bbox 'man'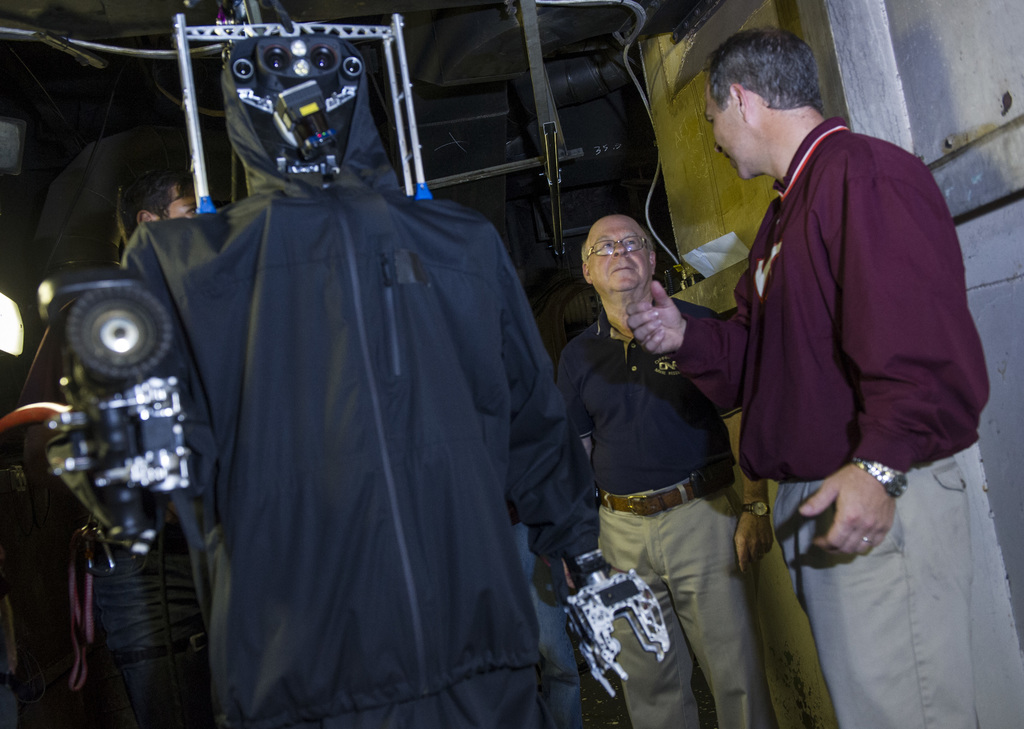
locate(113, 160, 205, 256)
